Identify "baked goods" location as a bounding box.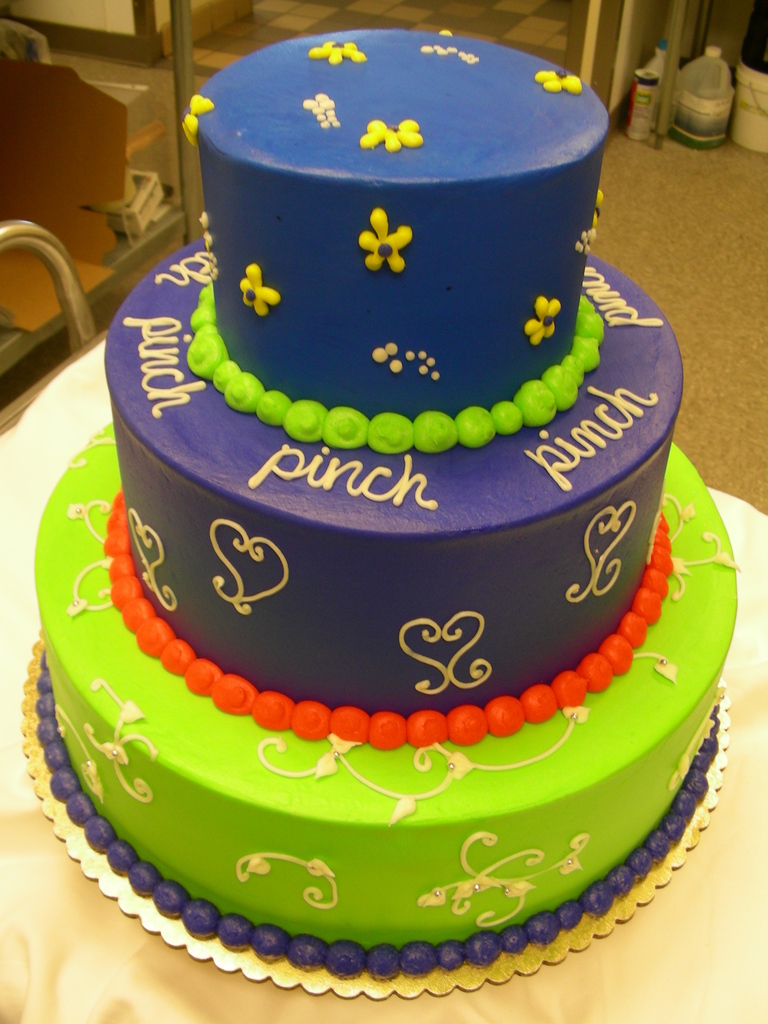
select_region(30, 27, 737, 980).
